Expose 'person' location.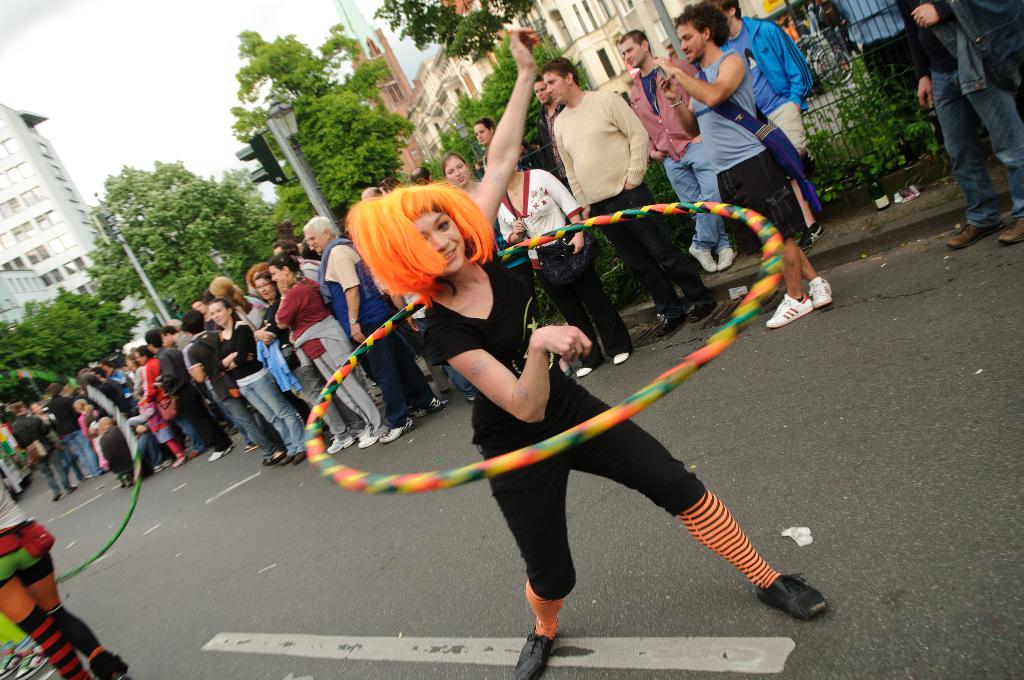
Exposed at [528, 77, 573, 207].
